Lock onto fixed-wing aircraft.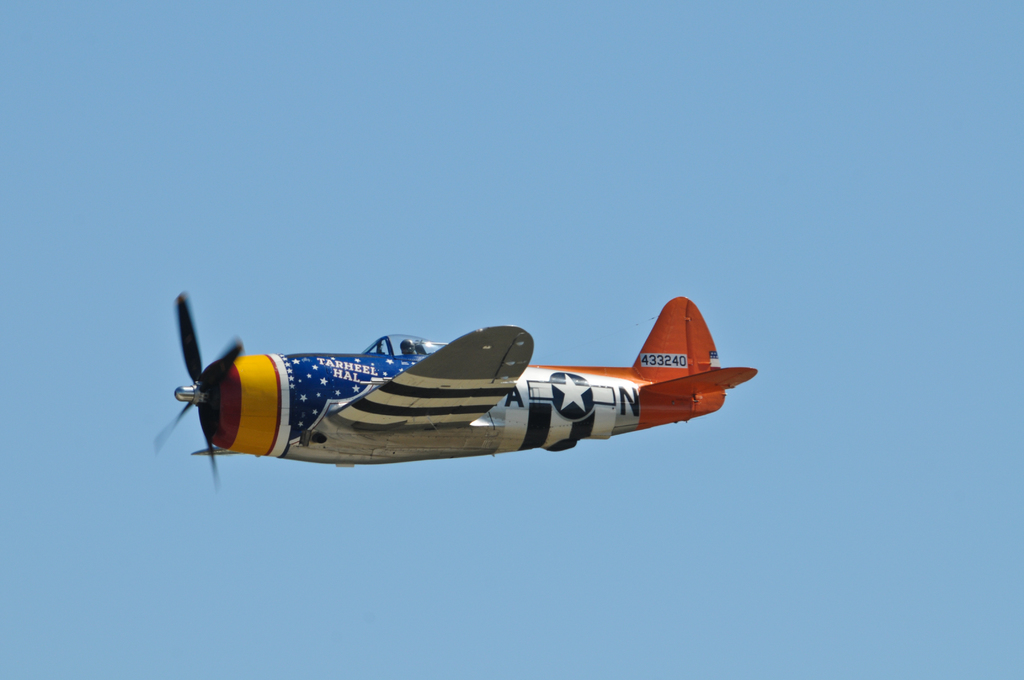
Locked: l=158, t=290, r=758, b=487.
